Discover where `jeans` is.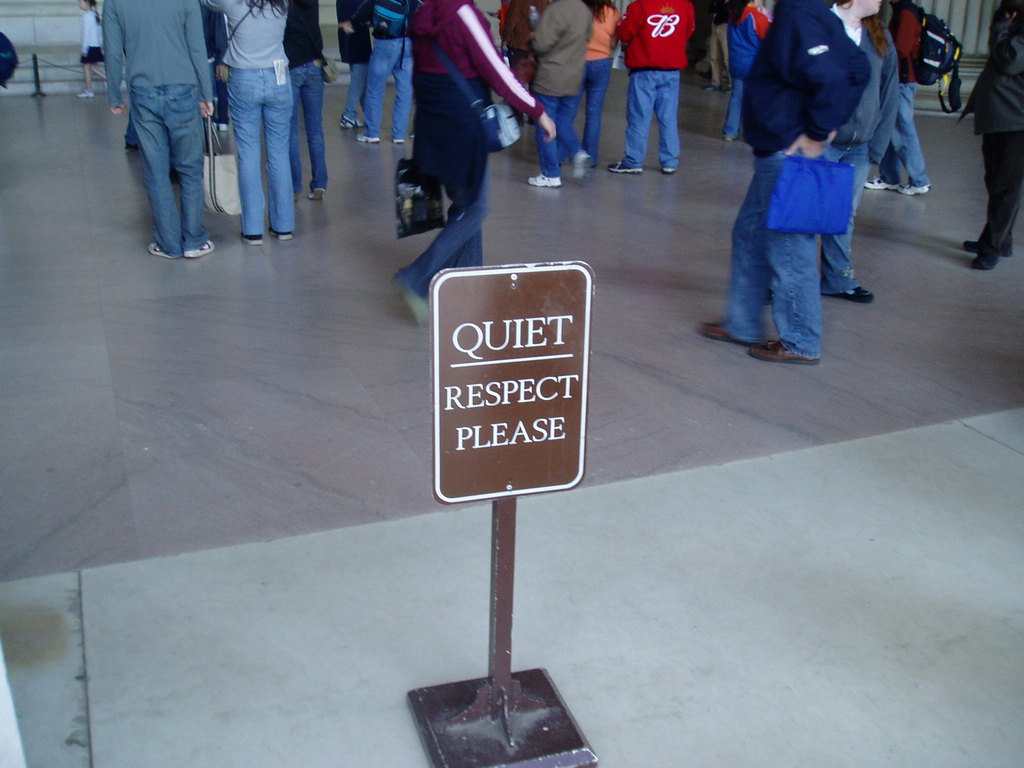
Discovered at 875:84:932:180.
